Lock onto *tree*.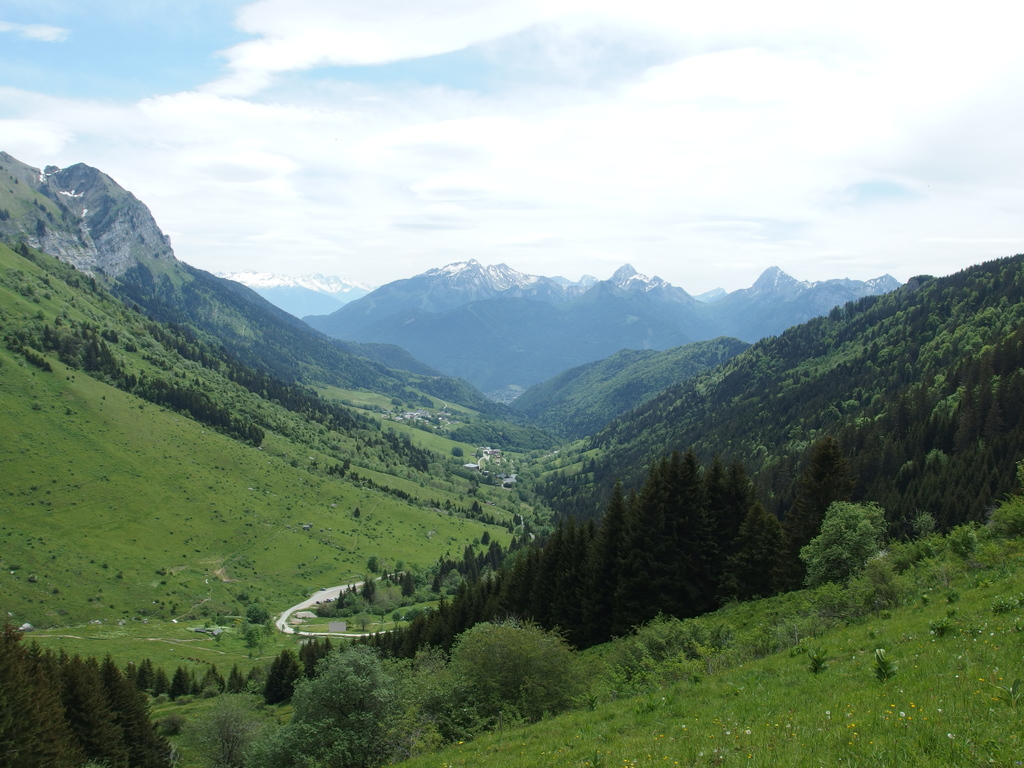
Locked: box(266, 643, 303, 708).
